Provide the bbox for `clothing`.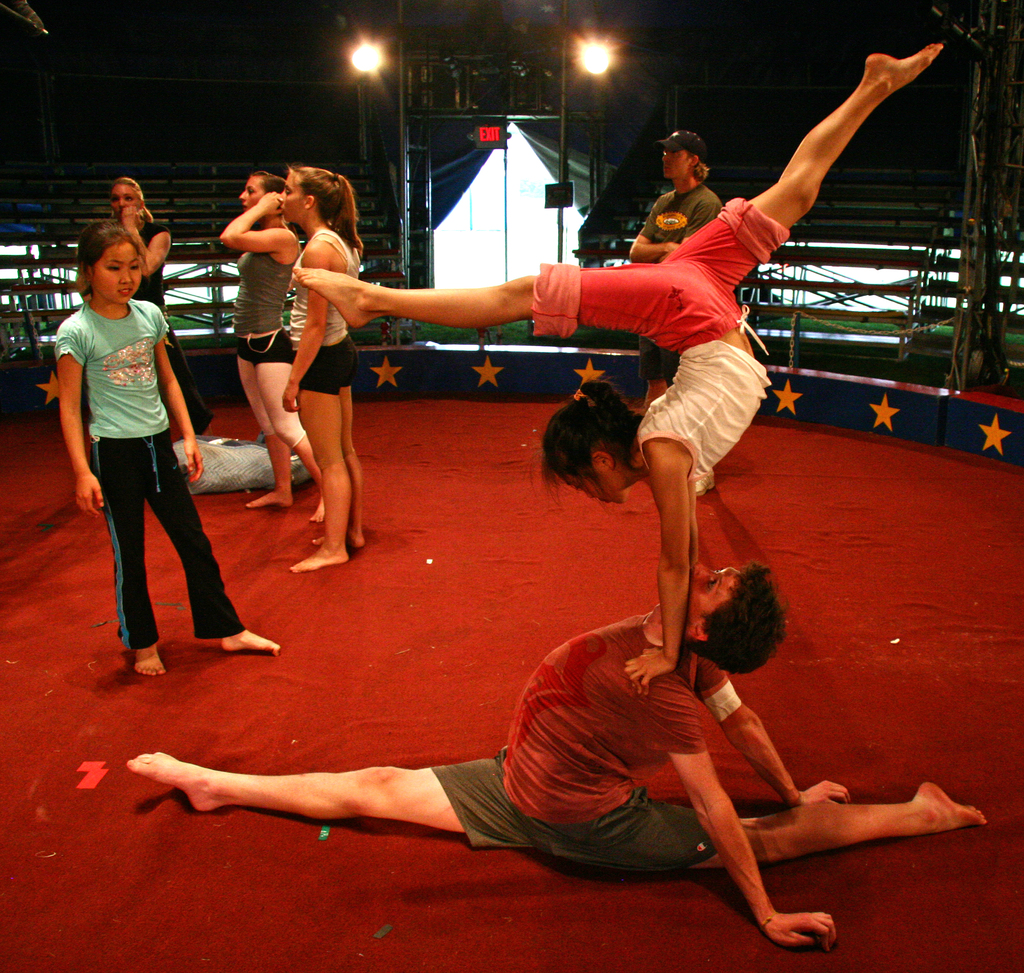
[left=133, top=220, right=211, bottom=434].
